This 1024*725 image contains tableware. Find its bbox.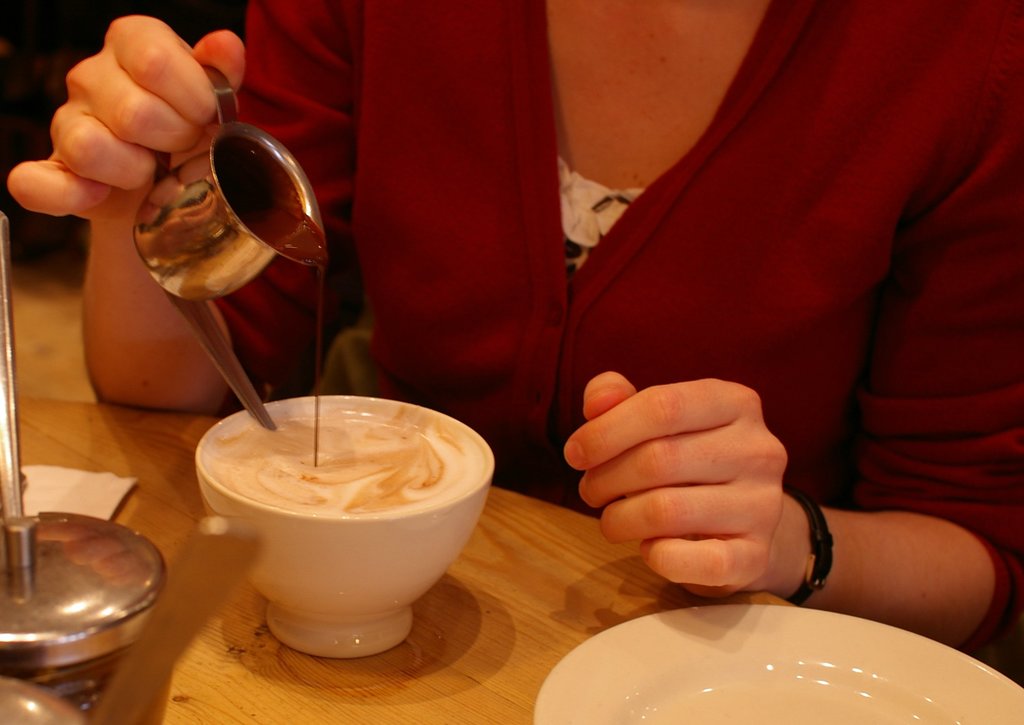
(x1=190, y1=404, x2=481, y2=664).
